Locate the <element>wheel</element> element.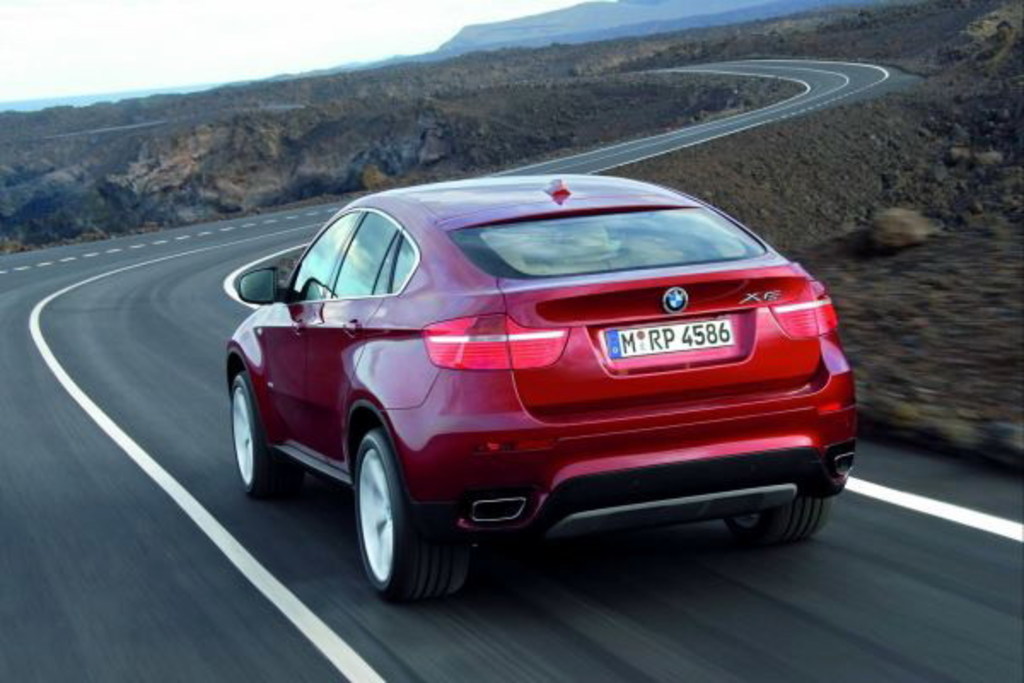
Element bbox: Rect(230, 376, 297, 505).
